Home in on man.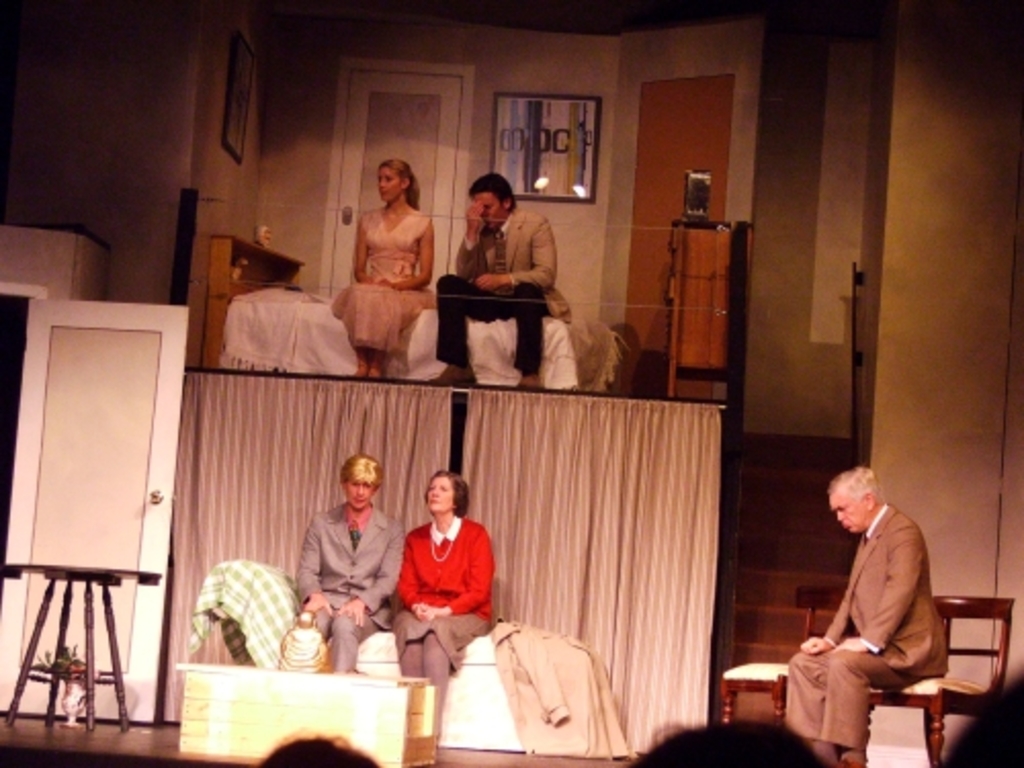
Homed in at {"x1": 942, "y1": 672, "x2": 1022, "y2": 766}.
